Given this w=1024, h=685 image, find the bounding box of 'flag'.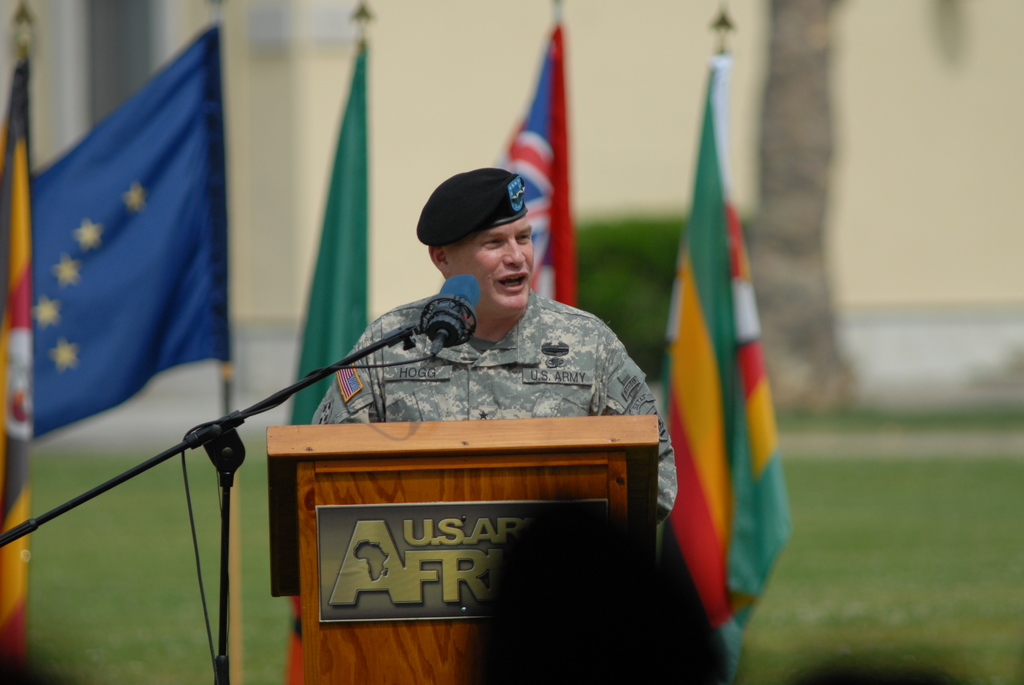
BBox(0, 50, 41, 675).
